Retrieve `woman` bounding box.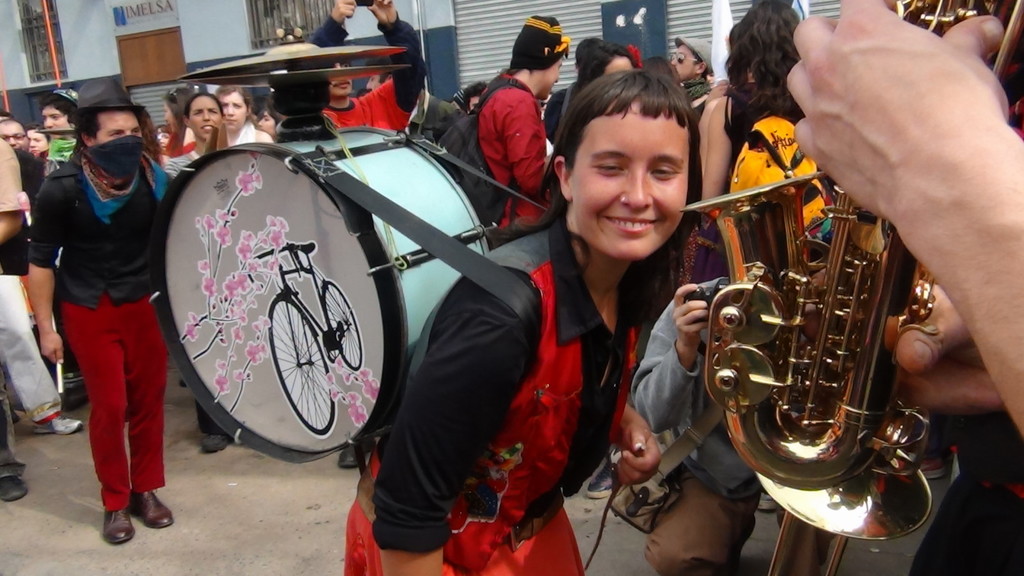
Bounding box: region(212, 86, 274, 147).
